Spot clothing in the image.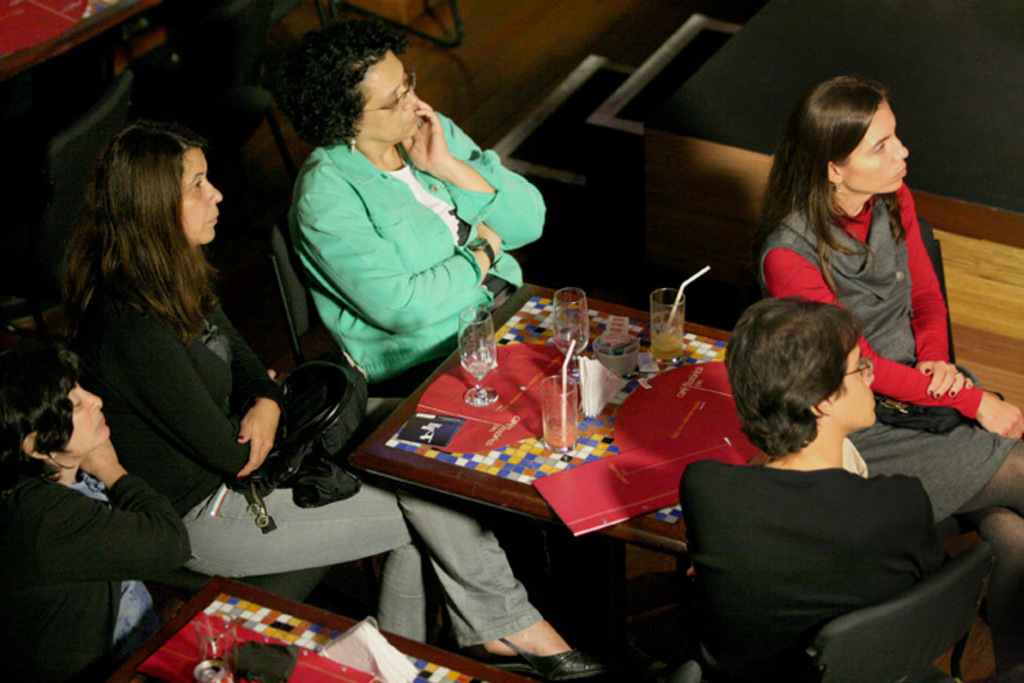
clothing found at (0,471,194,682).
